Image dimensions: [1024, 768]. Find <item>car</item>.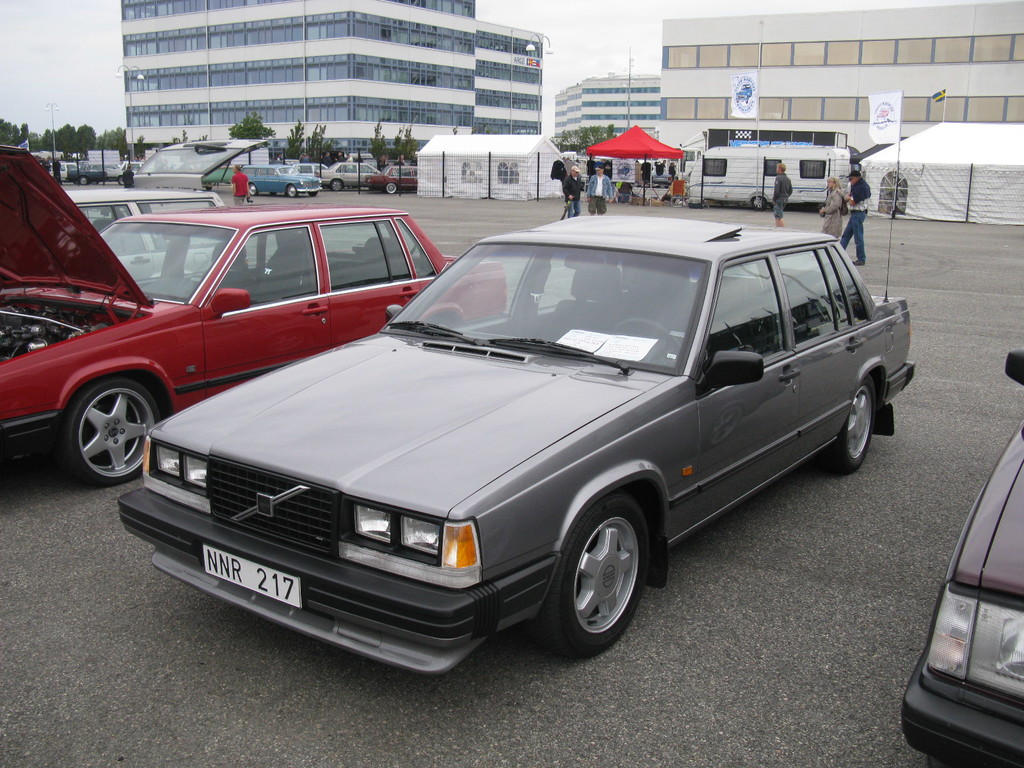
region(324, 158, 371, 193).
